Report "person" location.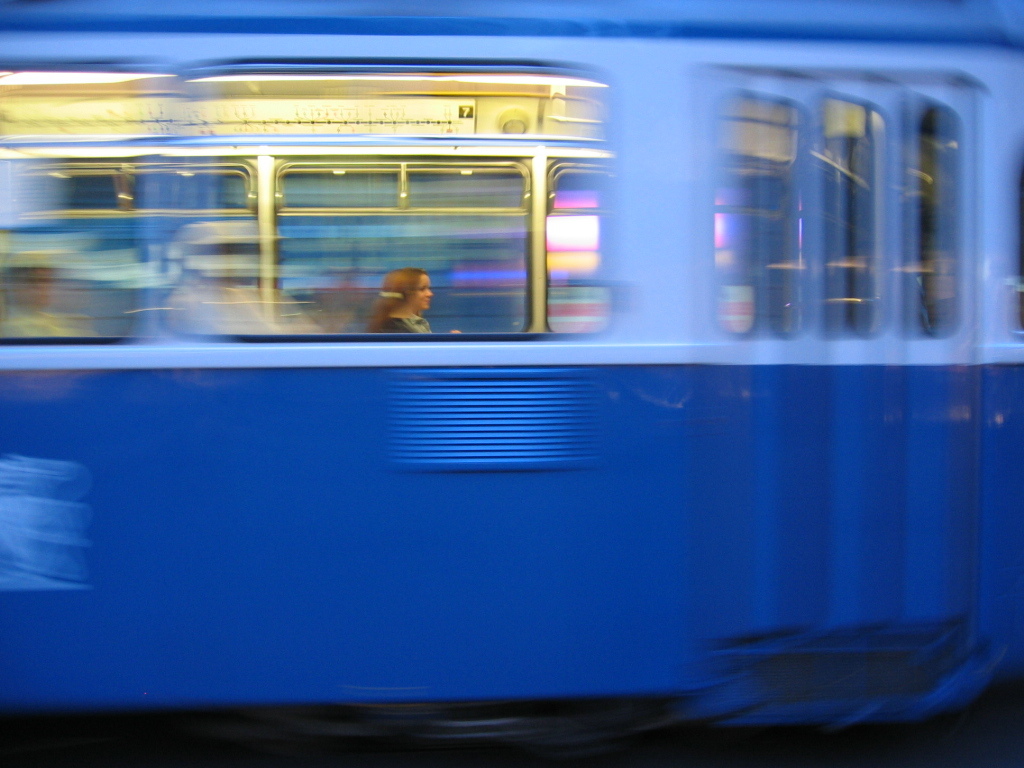
Report: 346:245:433:336.
